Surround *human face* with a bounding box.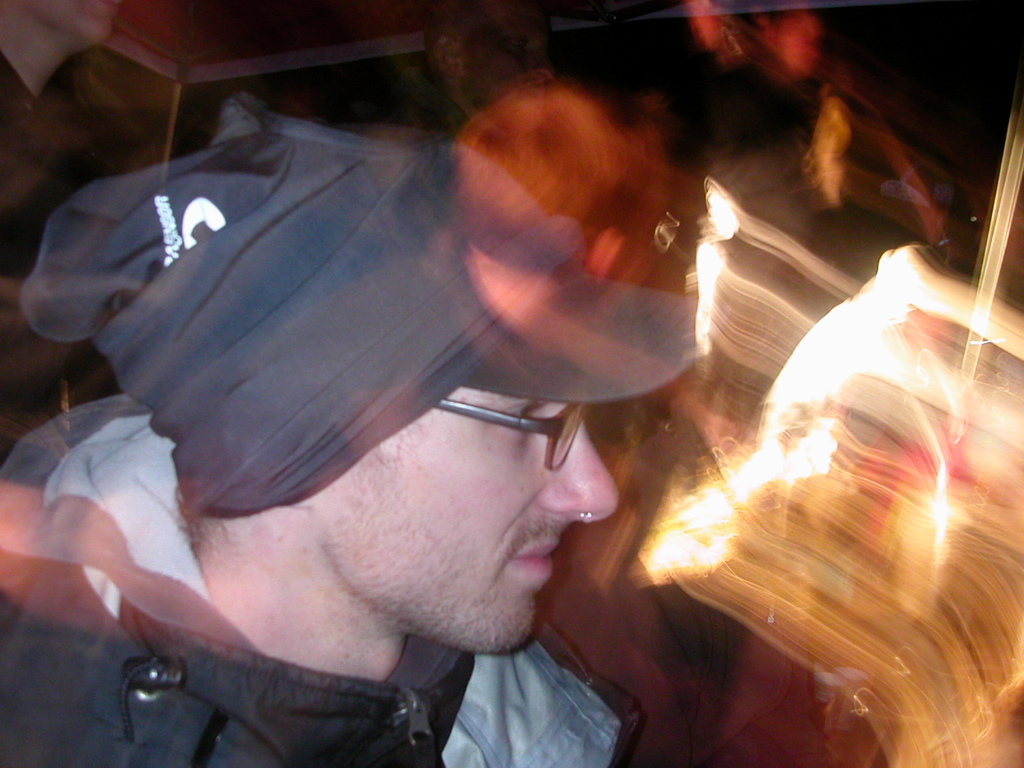
detection(322, 388, 621, 652).
